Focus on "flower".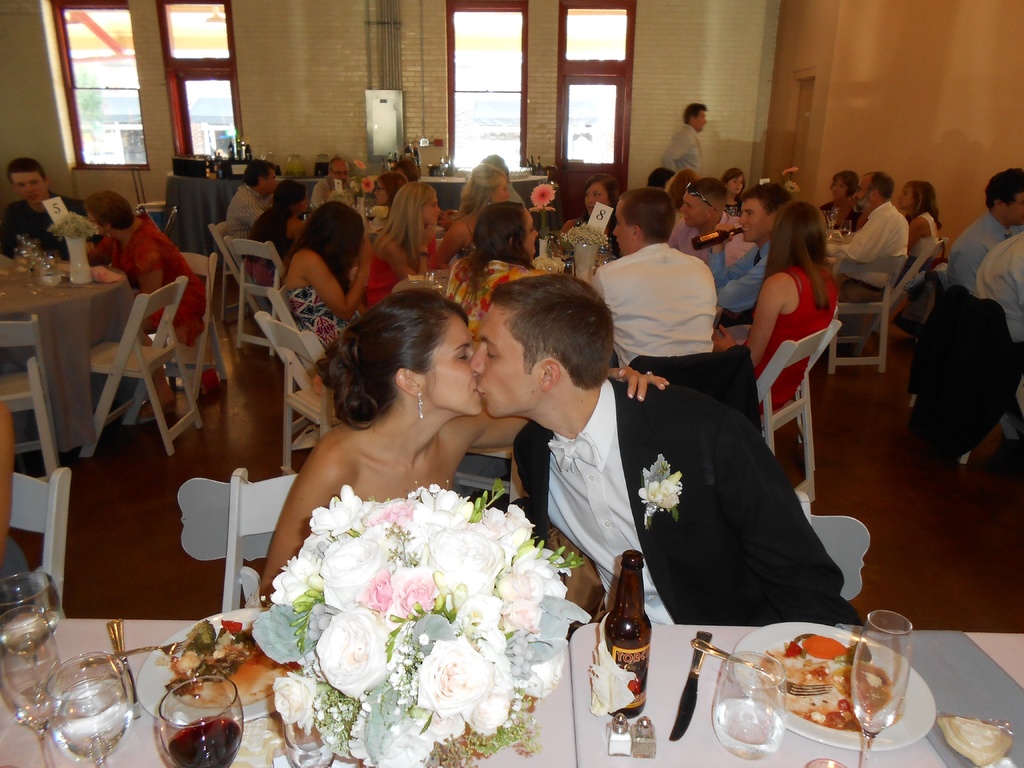
Focused at 351, 156, 366, 166.
